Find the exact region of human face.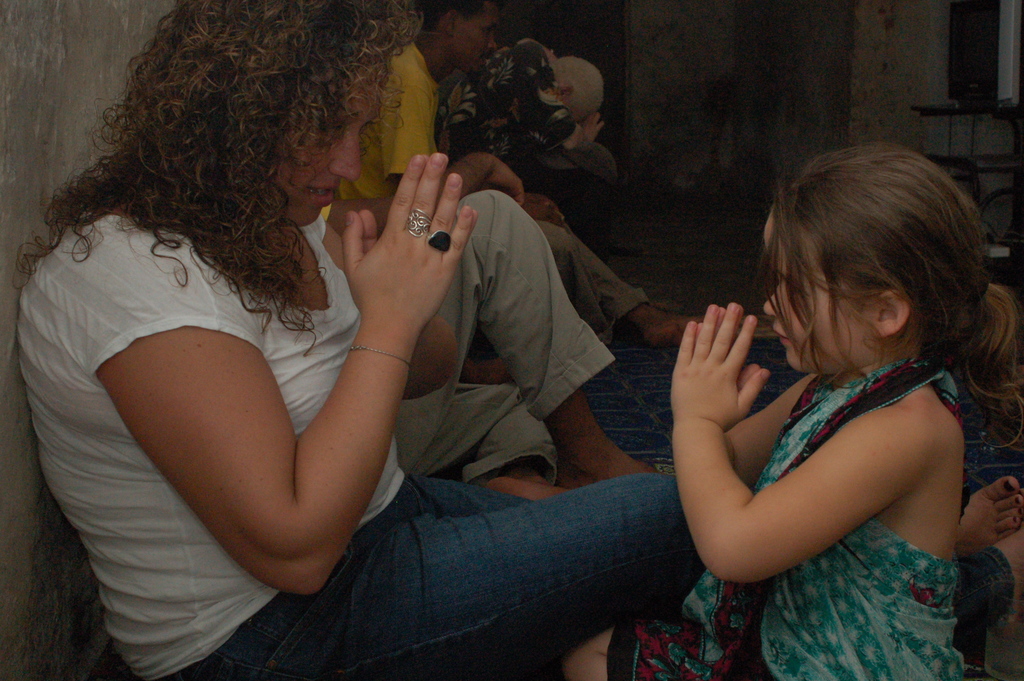
Exact region: 452 0 505 76.
